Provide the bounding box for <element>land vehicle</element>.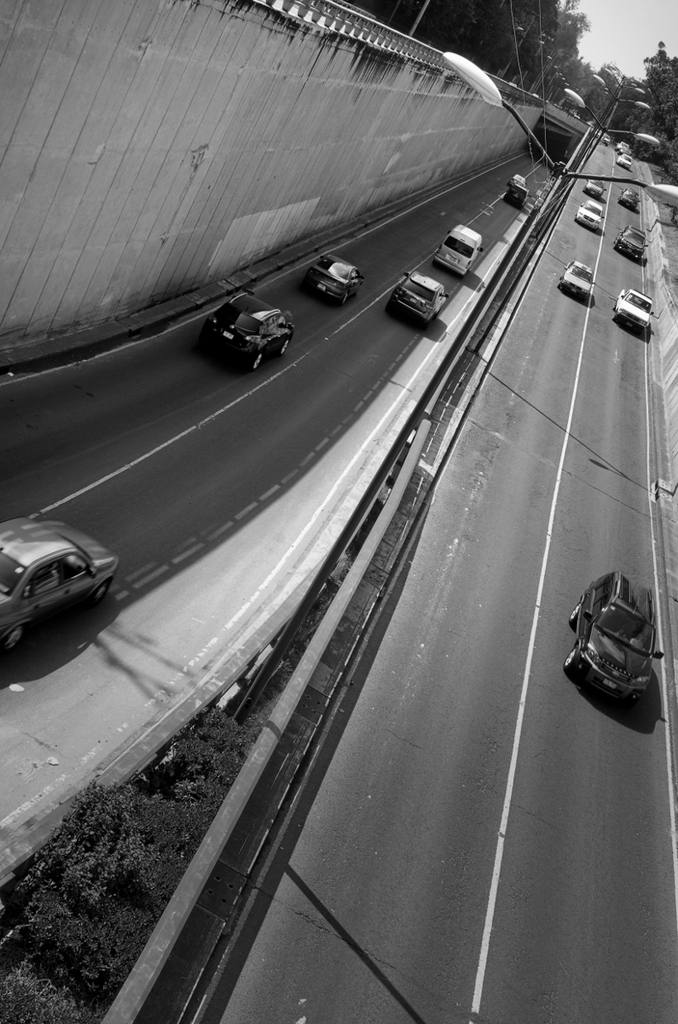
(504,172,525,184).
